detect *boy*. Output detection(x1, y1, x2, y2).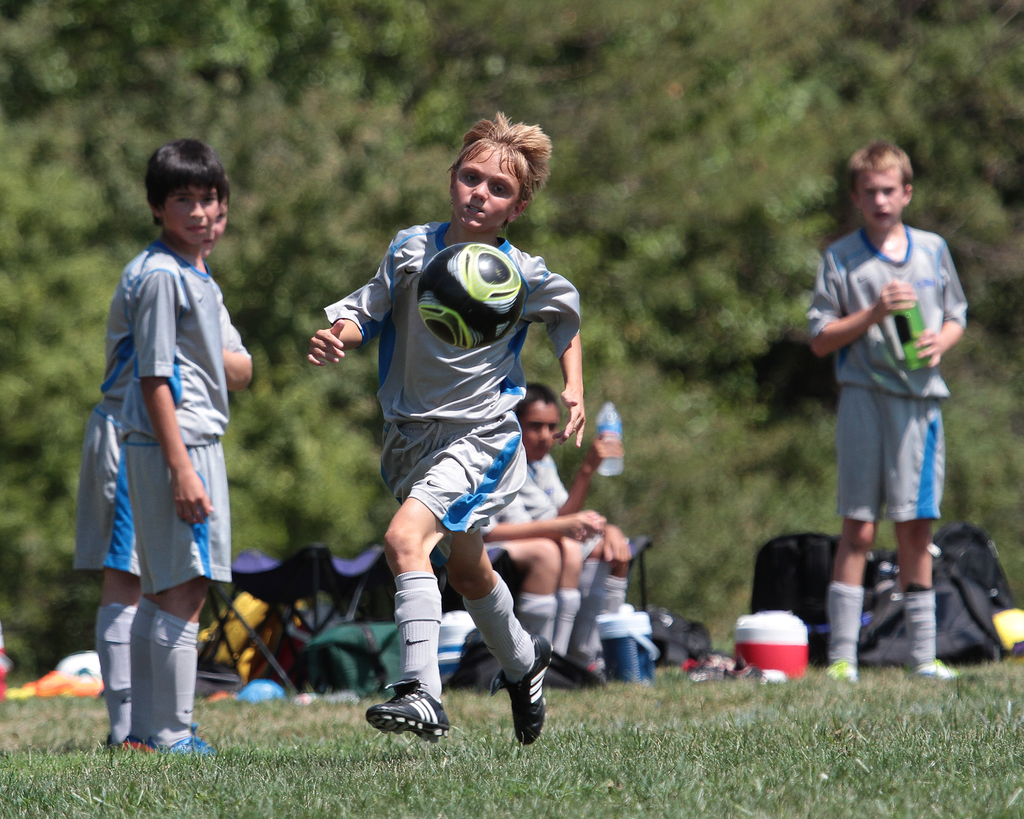
detection(304, 106, 591, 748).
